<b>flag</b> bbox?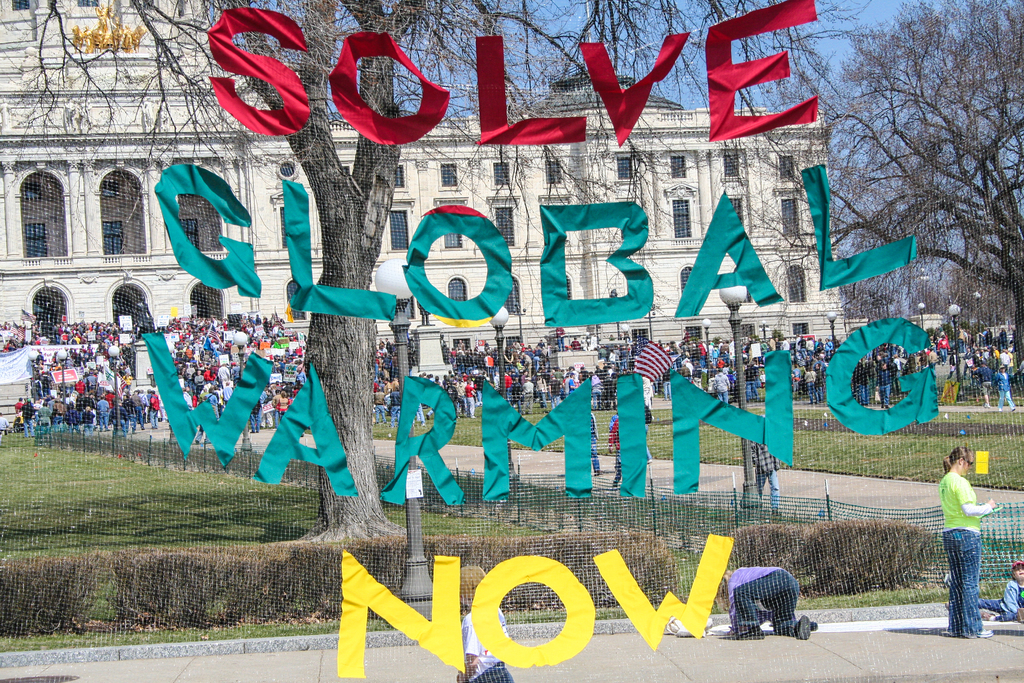
(600, 414, 627, 449)
